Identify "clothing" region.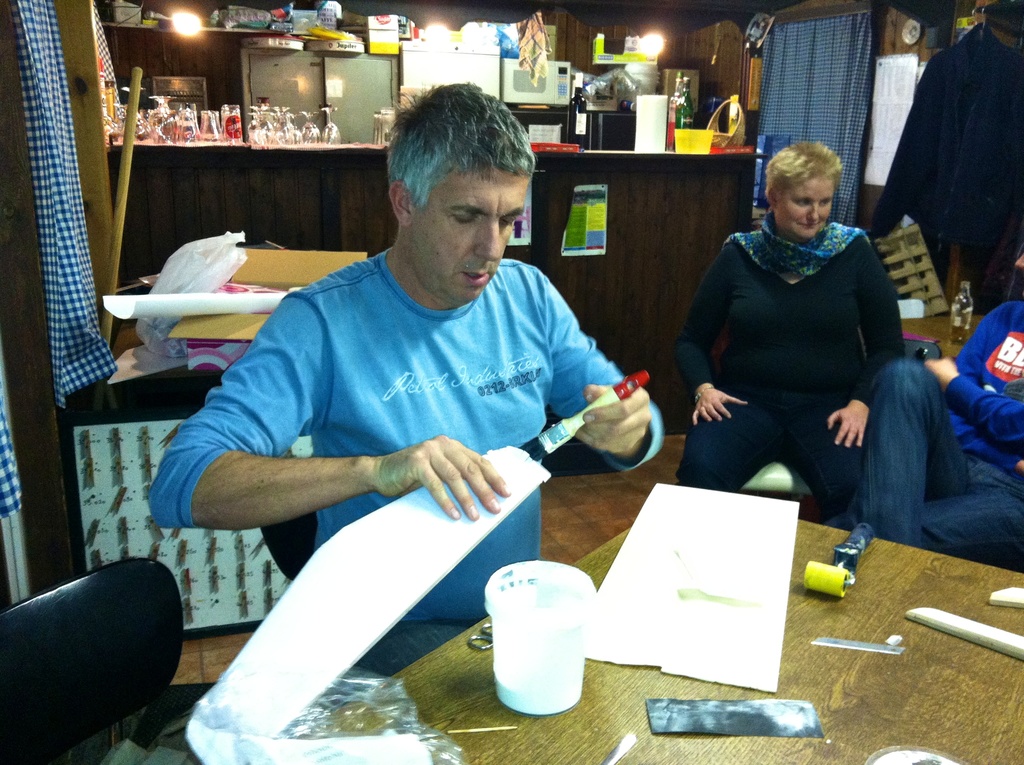
Region: select_region(935, 290, 1023, 471).
